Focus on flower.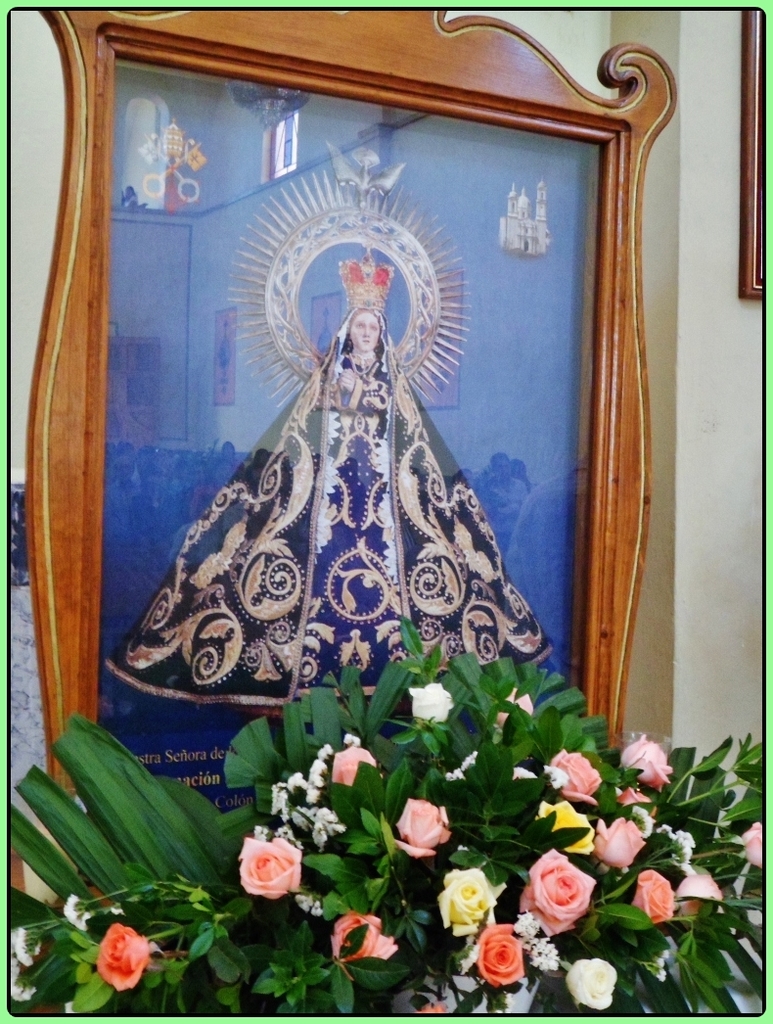
Focused at 65,891,87,921.
